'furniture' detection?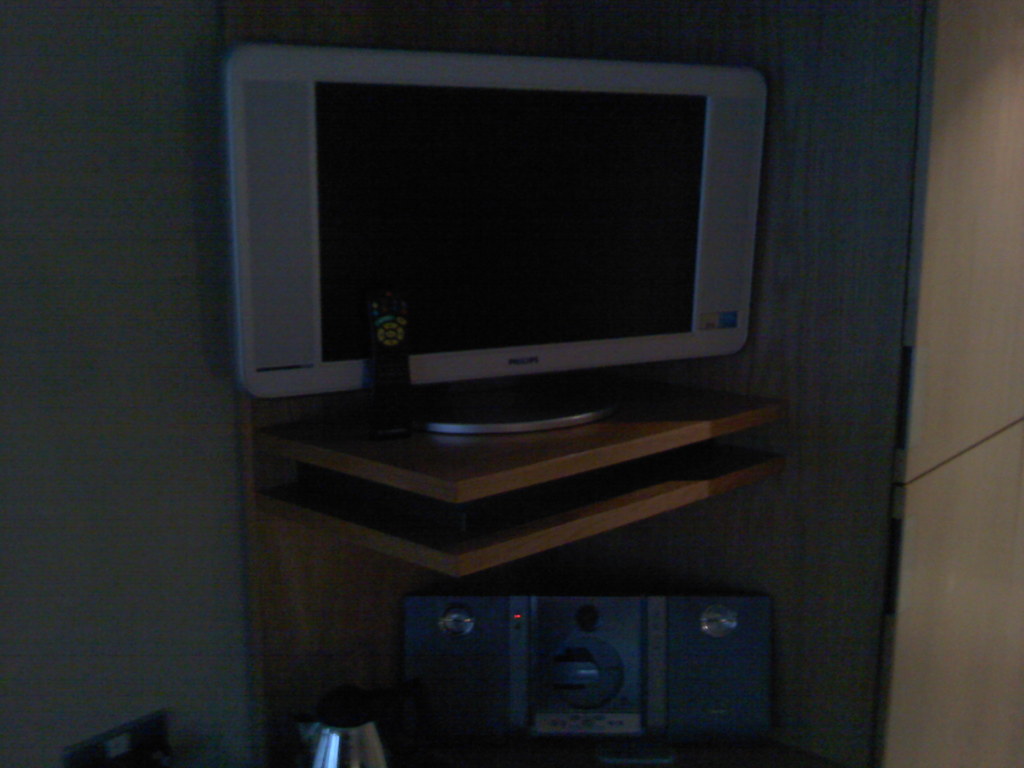
x1=236 y1=386 x2=787 y2=767
